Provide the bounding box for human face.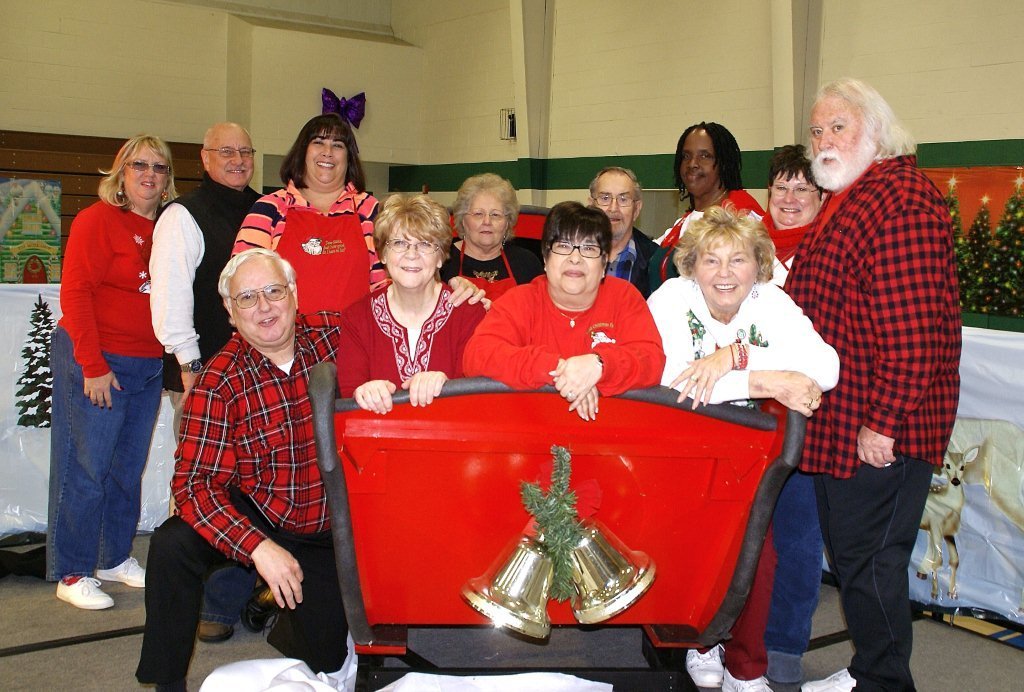
box(211, 126, 255, 189).
